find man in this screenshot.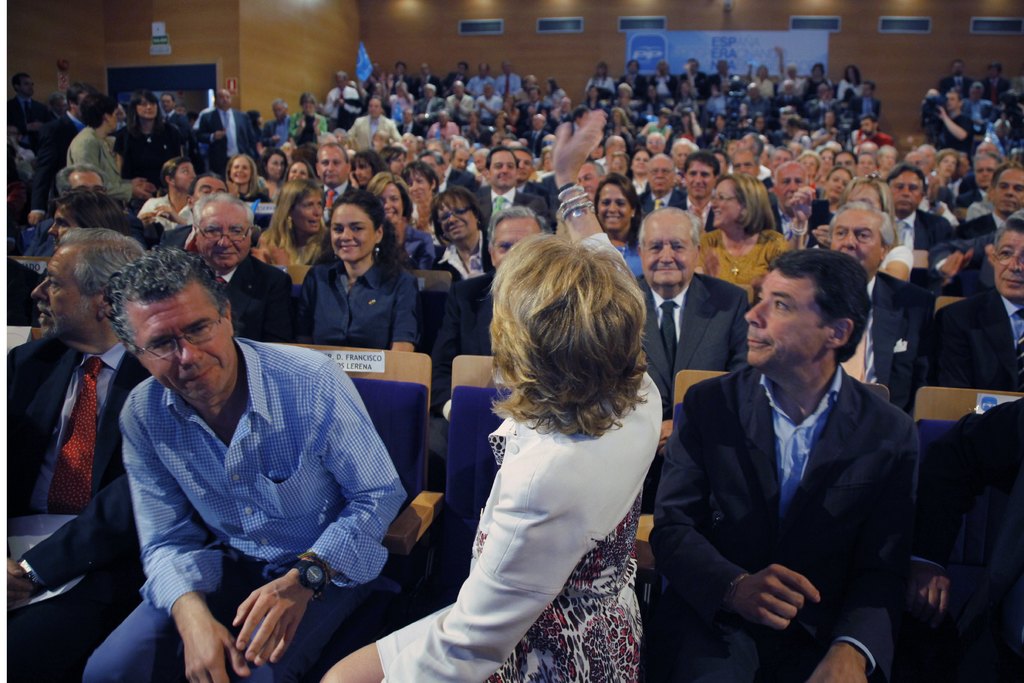
The bounding box for man is {"left": 926, "top": 211, "right": 1023, "bottom": 399}.
